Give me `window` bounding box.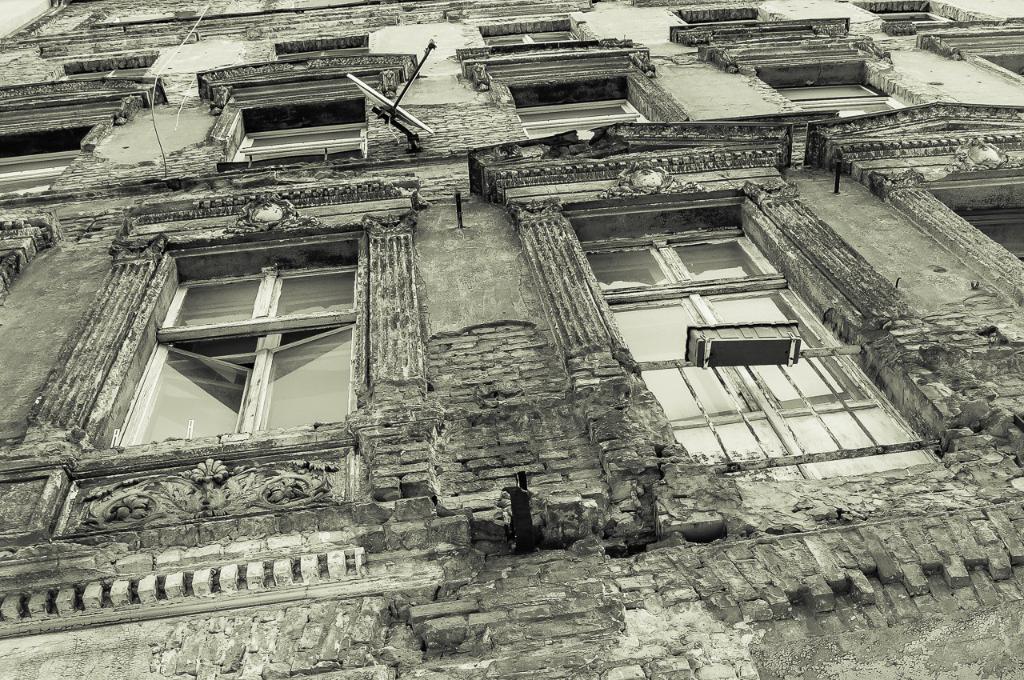
236, 122, 370, 160.
